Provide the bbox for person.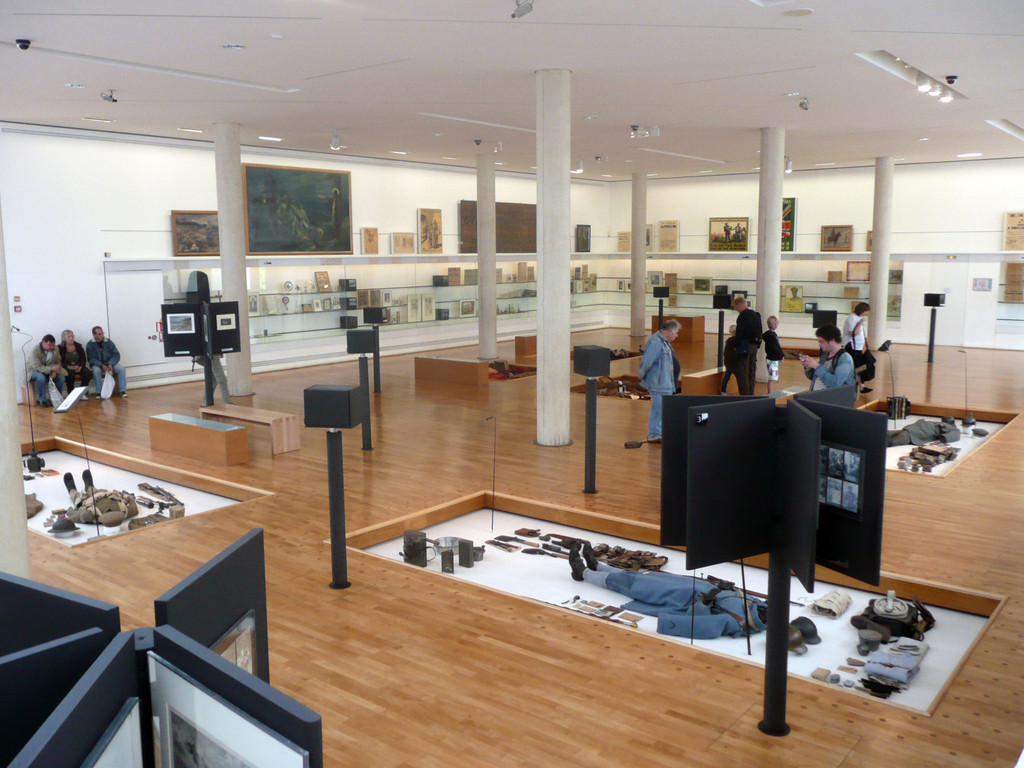
x1=759, y1=316, x2=780, y2=393.
